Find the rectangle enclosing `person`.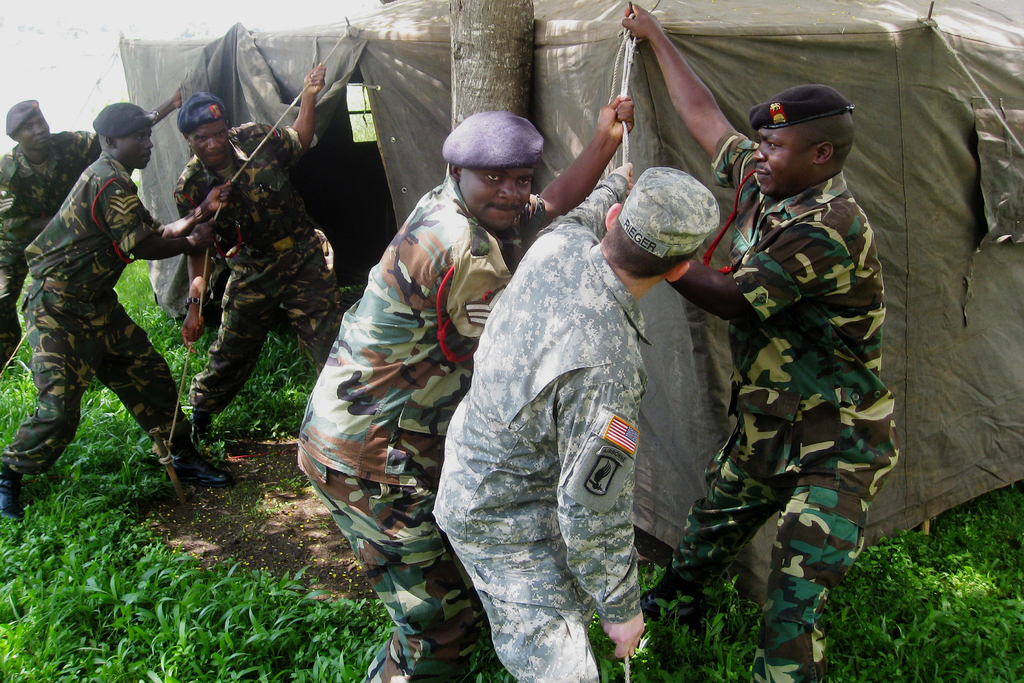
(0,83,189,373).
